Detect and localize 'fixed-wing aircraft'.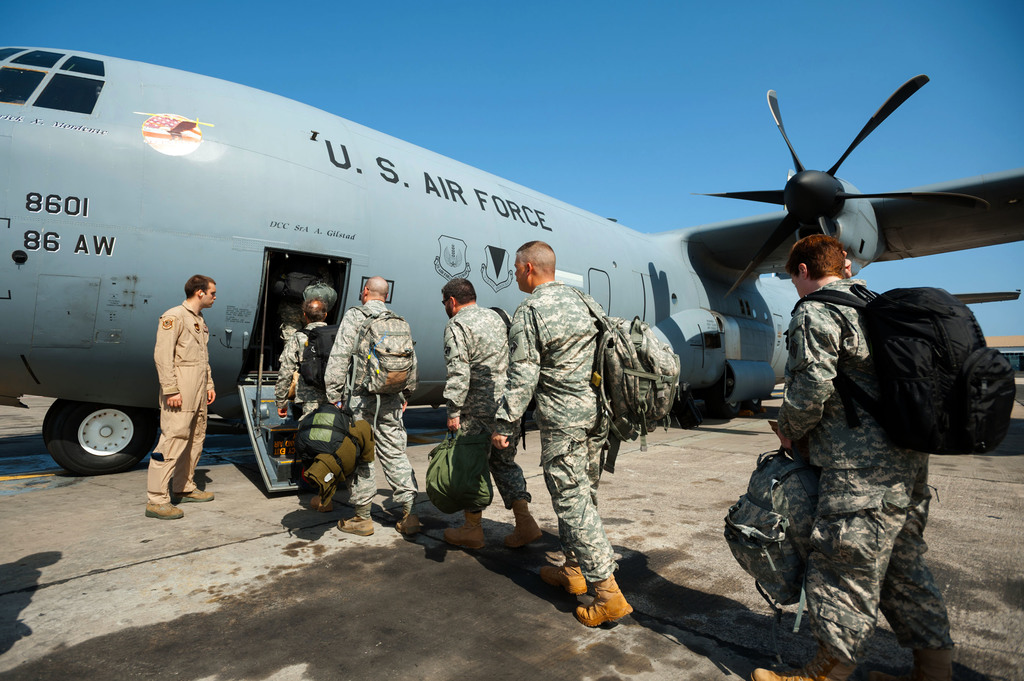
Localized at region(0, 47, 1023, 473).
